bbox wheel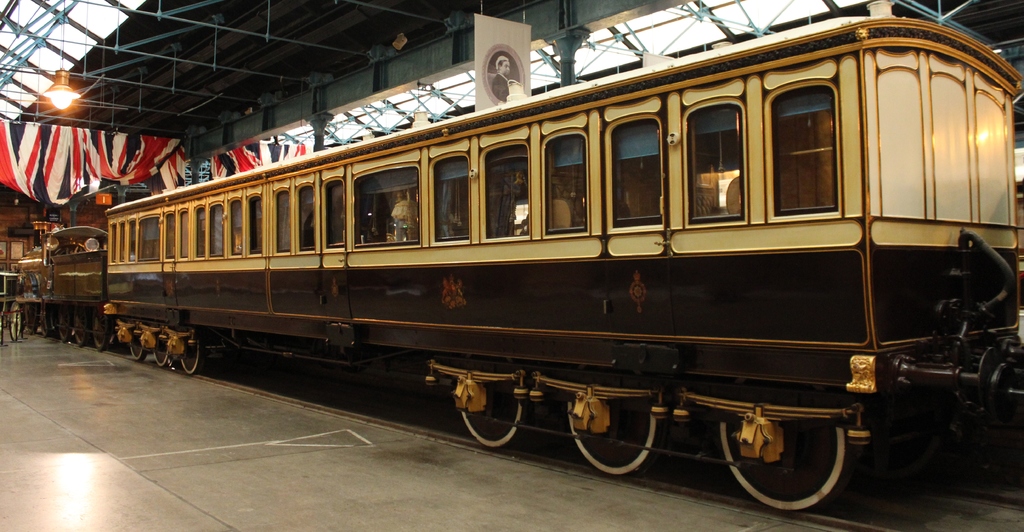
{"left": 6, "top": 303, "right": 20, "bottom": 341}
